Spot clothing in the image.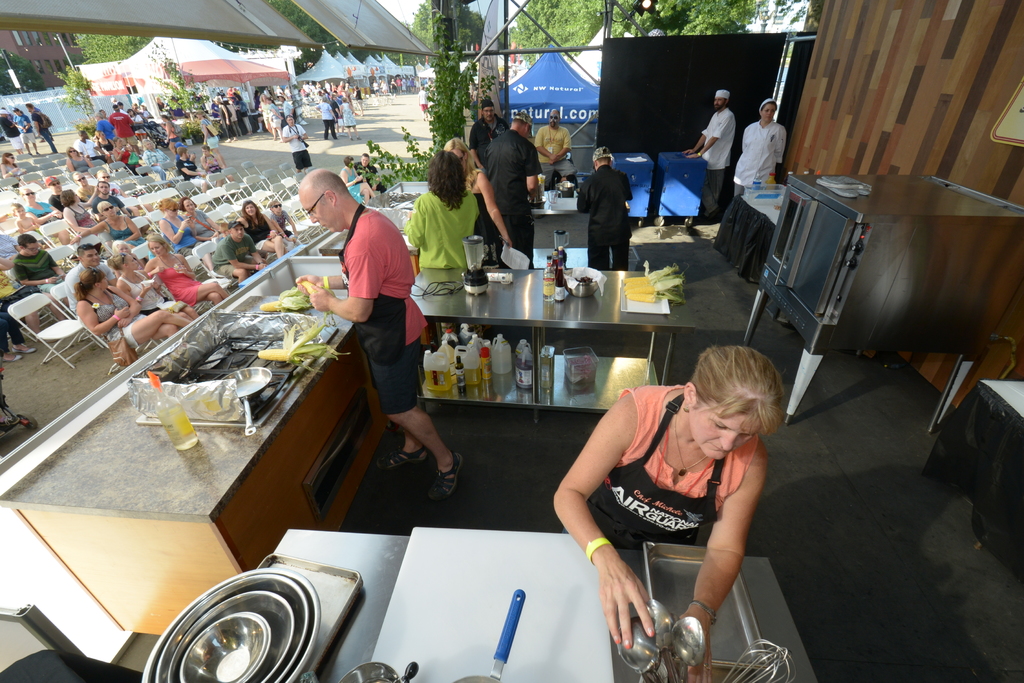
clothing found at 417,89,429,113.
